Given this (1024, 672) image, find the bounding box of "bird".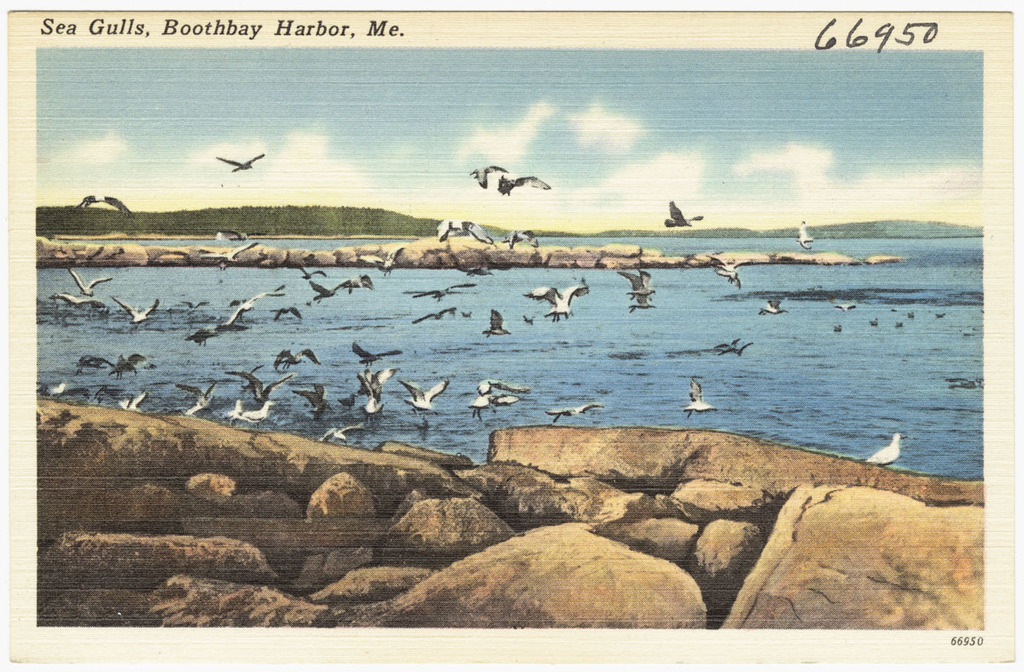
[681, 379, 719, 422].
